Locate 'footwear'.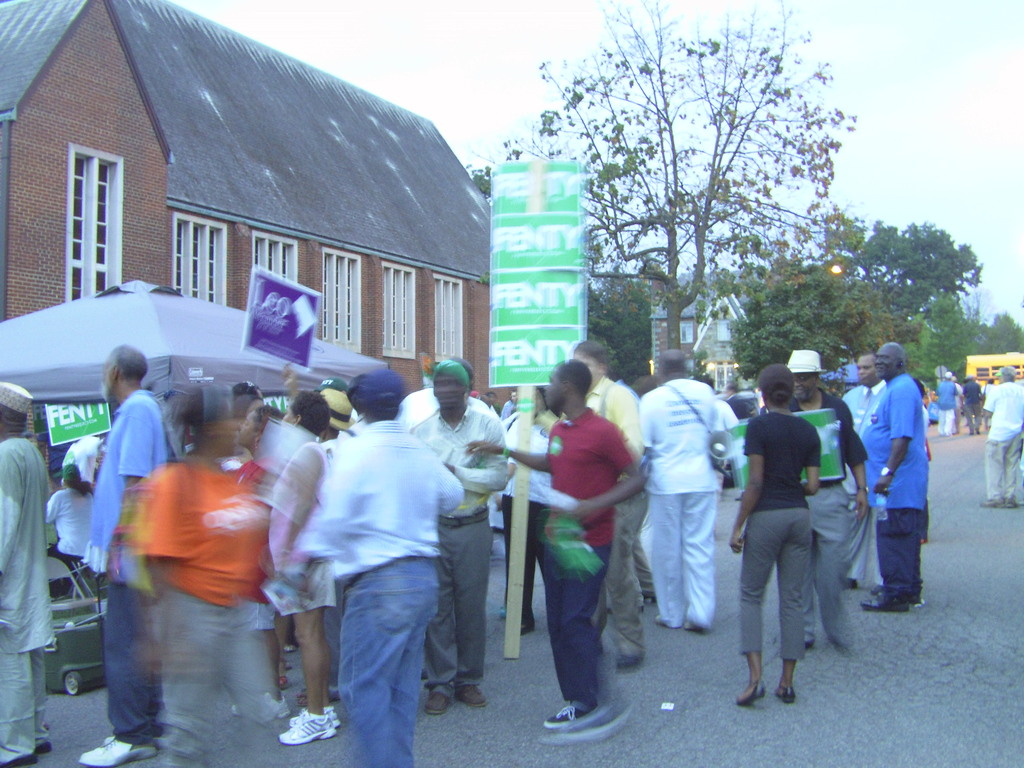
Bounding box: x1=455, y1=684, x2=487, y2=705.
